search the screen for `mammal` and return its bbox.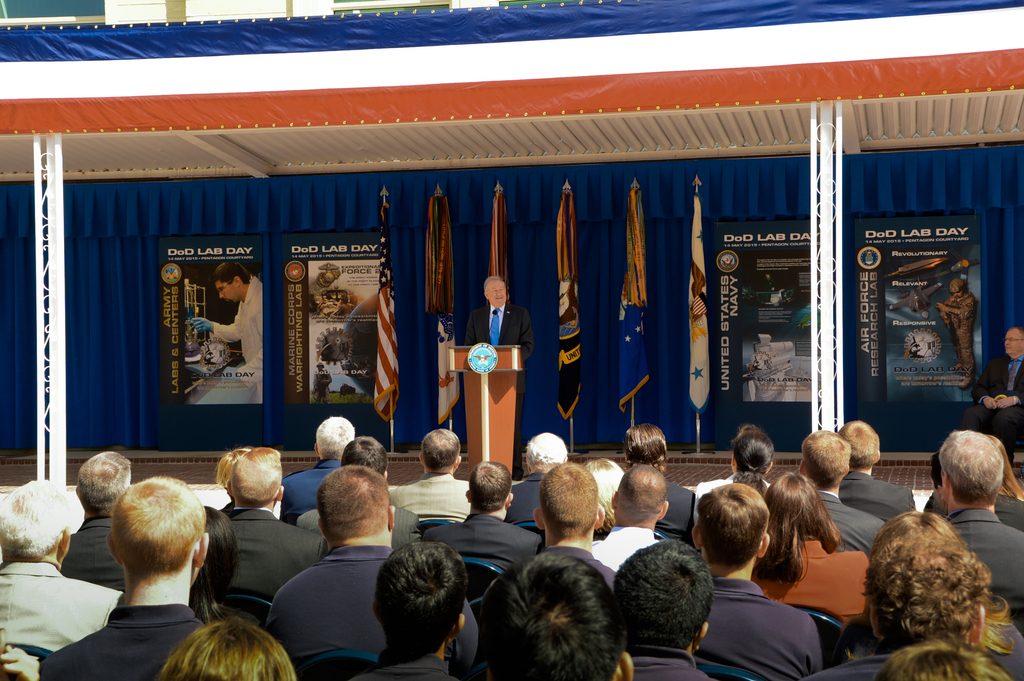
Found: (x1=980, y1=433, x2=1023, y2=534).
